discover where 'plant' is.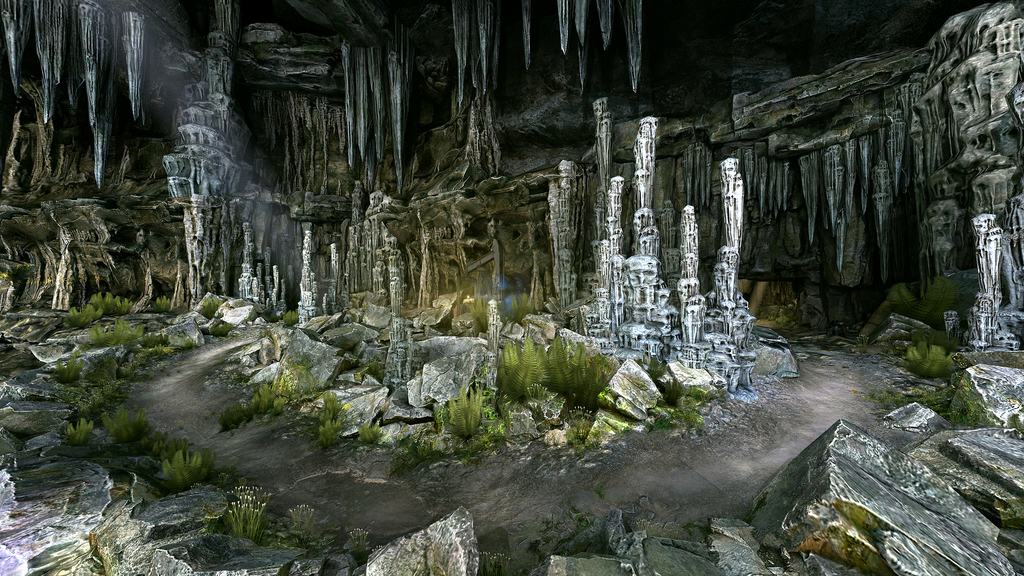
Discovered at 346:525:385:557.
